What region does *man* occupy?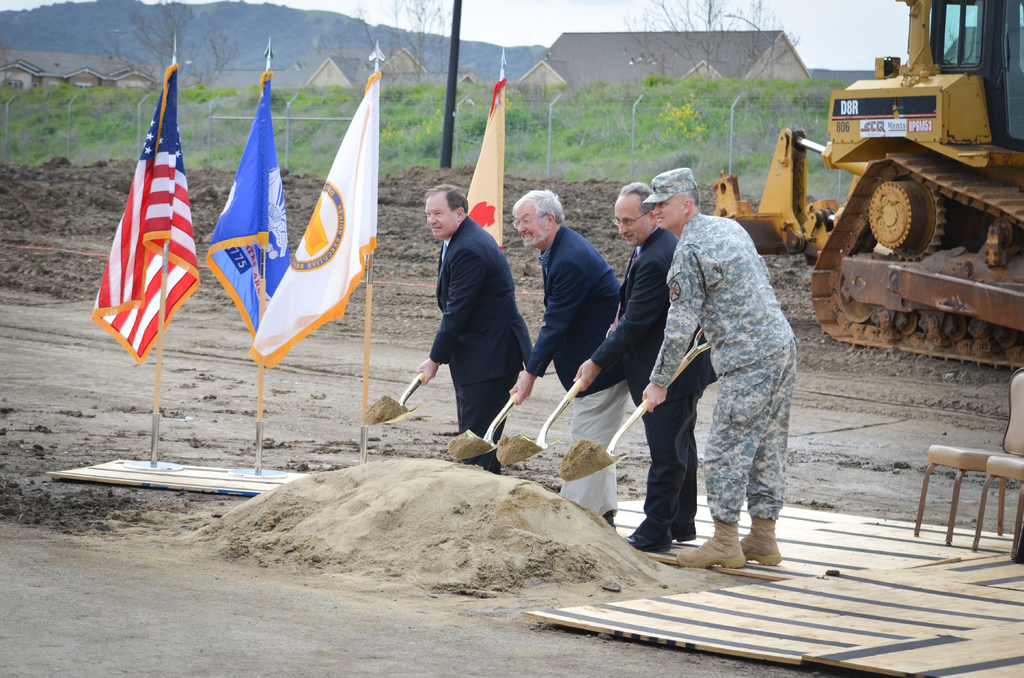
500 190 644 533.
